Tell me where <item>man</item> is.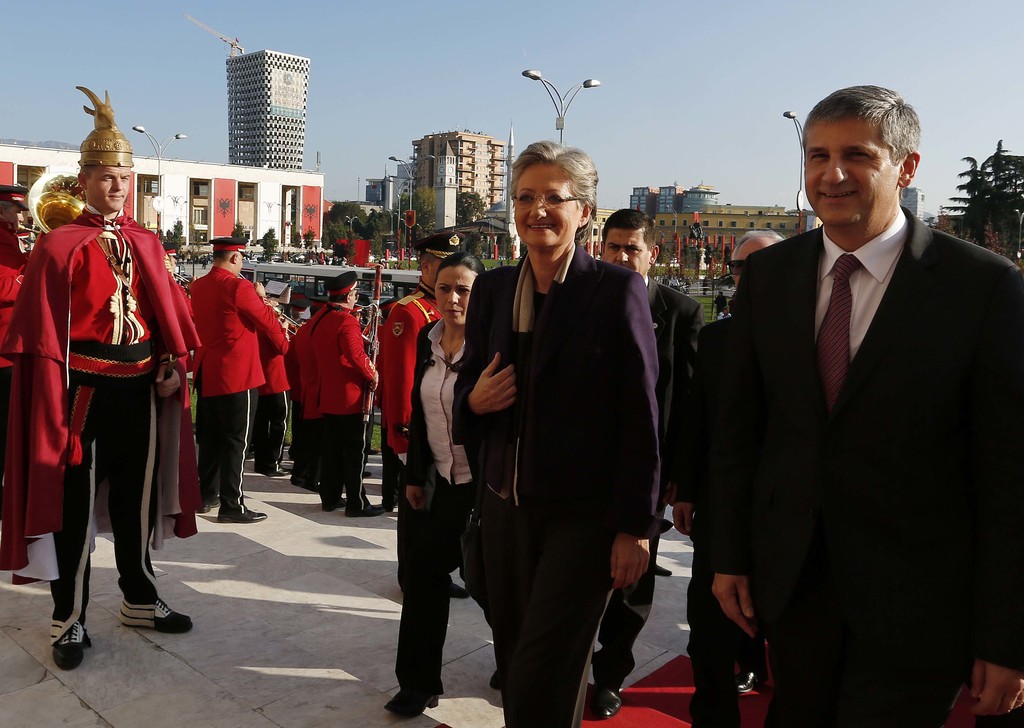
<item>man</item> is at [left=684, top=93, right=1010, bottom=701].
